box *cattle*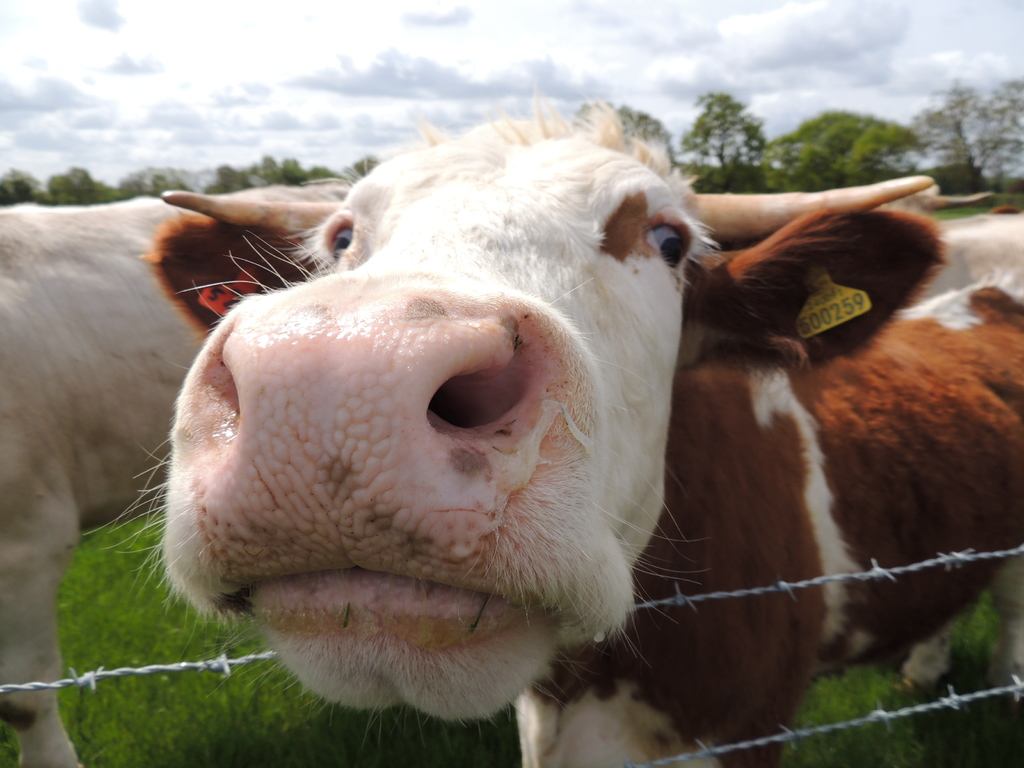
<region>0, 188, 310, 767</region>
